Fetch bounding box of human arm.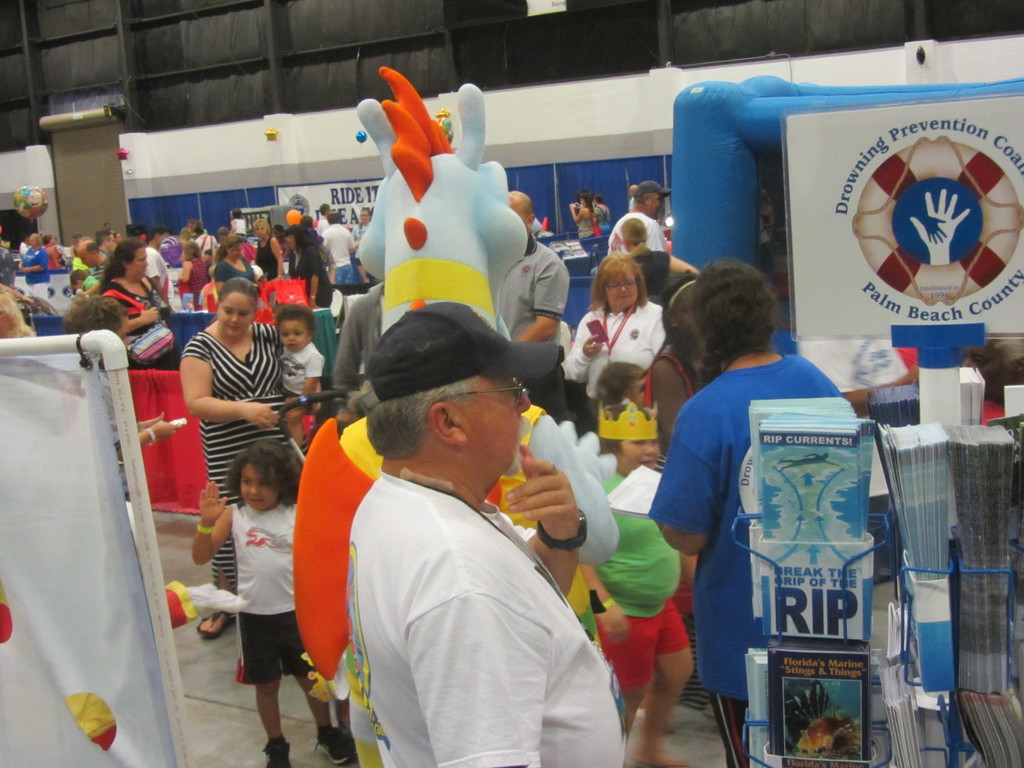
Bbox: bbox=[80, 275, 102, 296].
